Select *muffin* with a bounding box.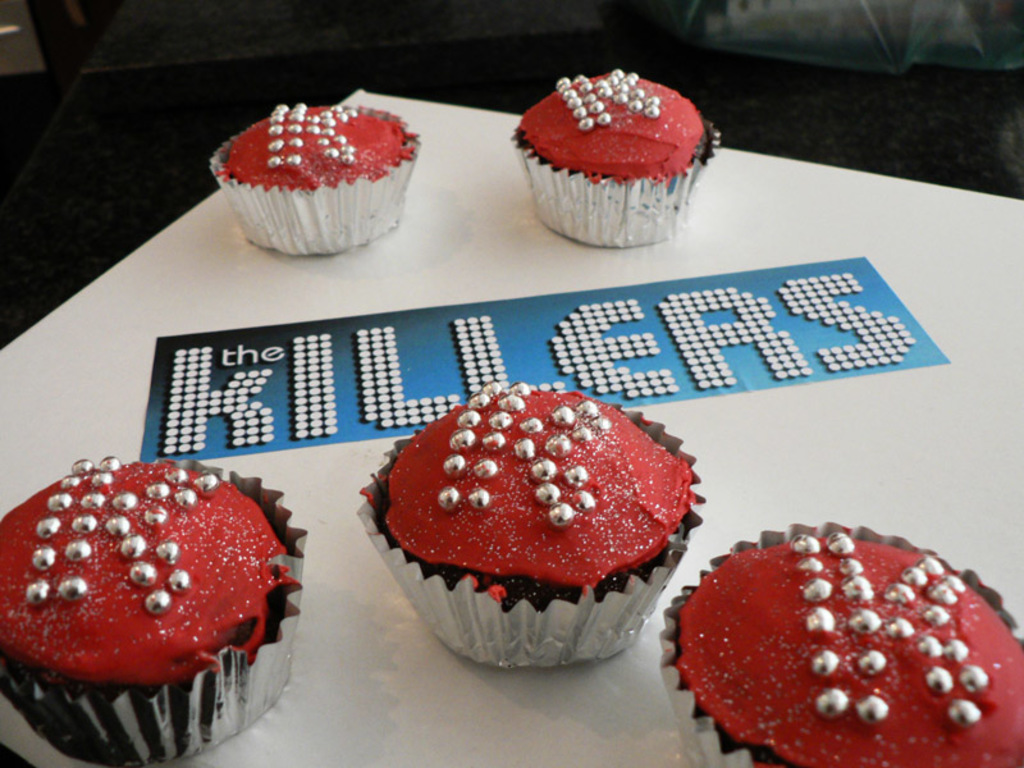
[left=511, top=67, right=722, bottom=247].
